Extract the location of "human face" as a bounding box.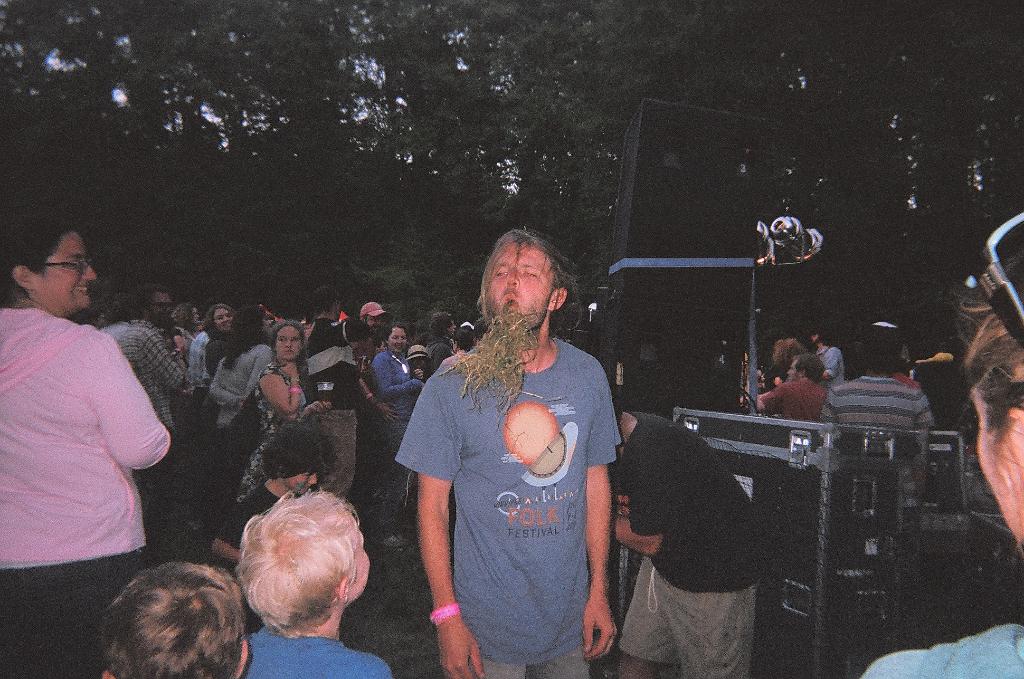
box(275, 321, 302, 360).
